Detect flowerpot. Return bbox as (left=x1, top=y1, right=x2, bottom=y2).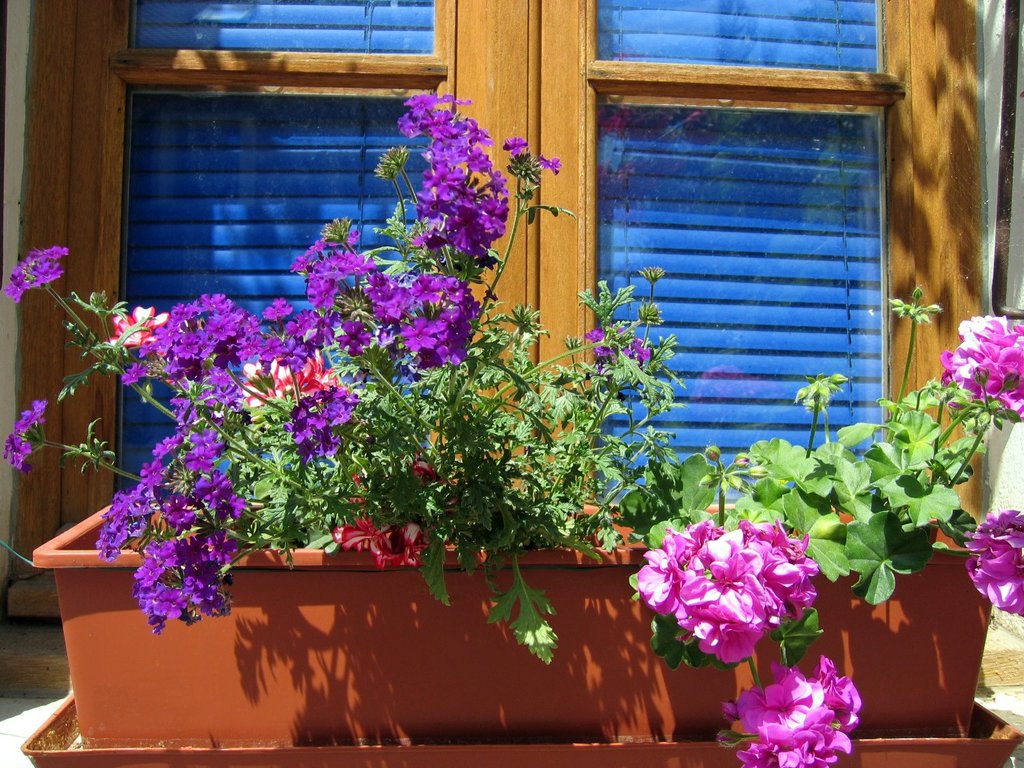
(left=31, top=505, right=993, bottom=753).
